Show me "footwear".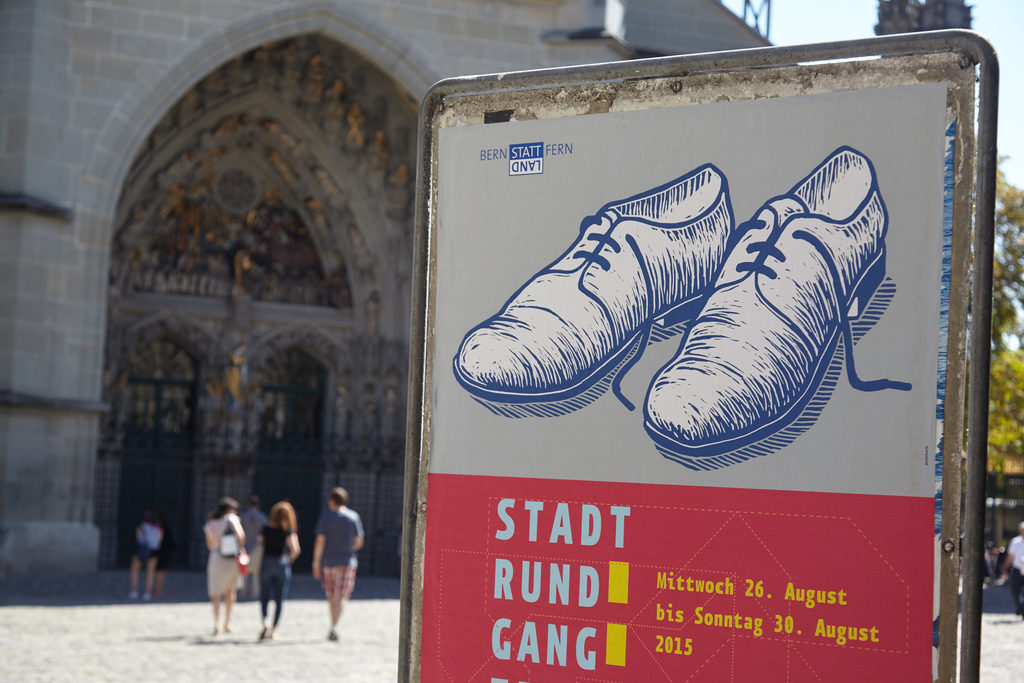
"footwear" is here: (453, 161, 737, 420).
